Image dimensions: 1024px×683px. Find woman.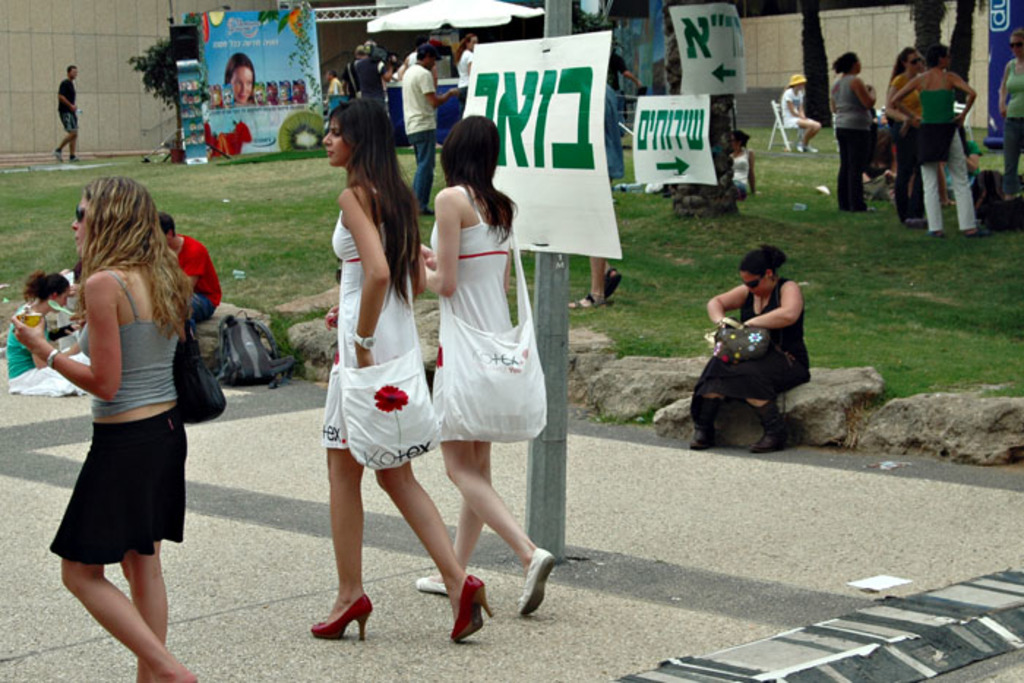
Rect(690, 243, 819, 461).
